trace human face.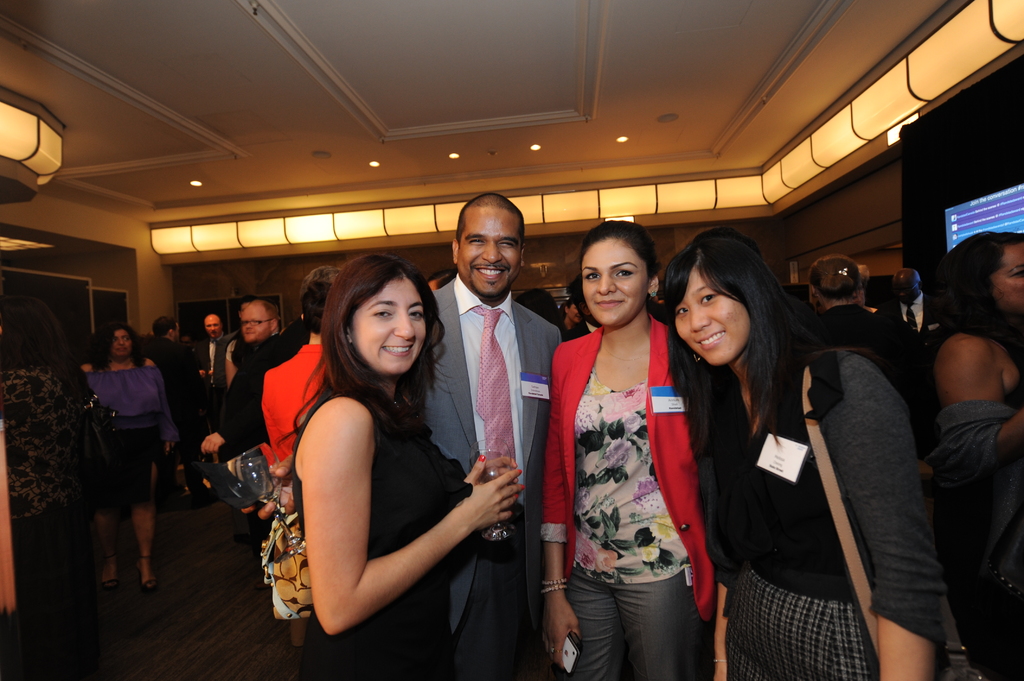
Traced to pyautogui.locateOnScreen(111, 330, 131, 362).
